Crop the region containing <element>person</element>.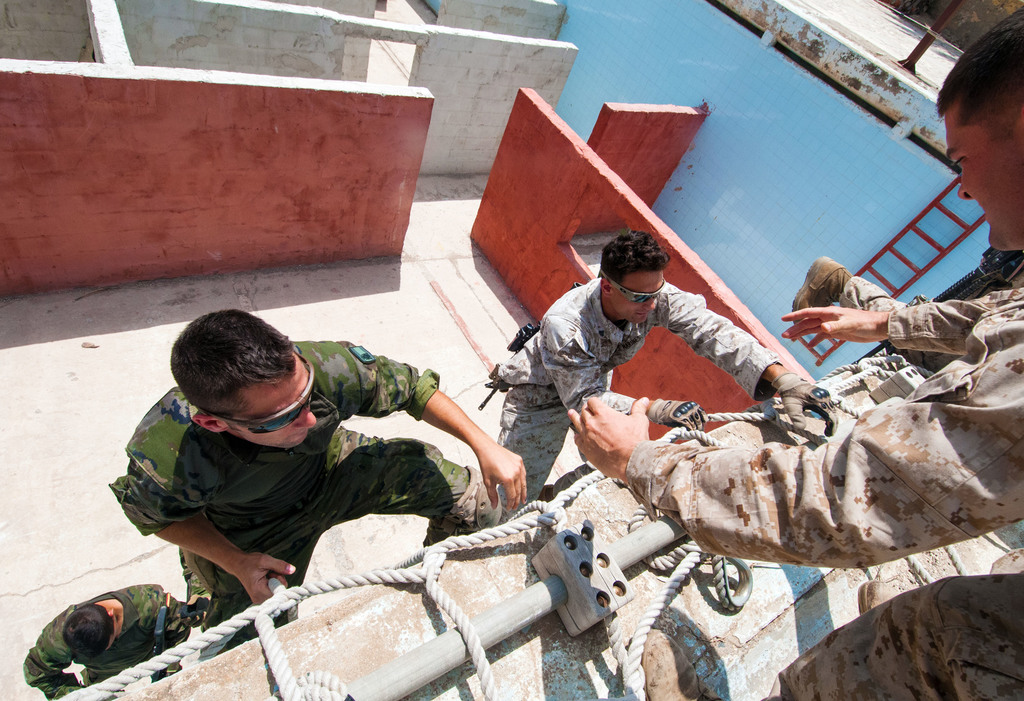
Crop region: detection(558, 0, 1023, 698).
